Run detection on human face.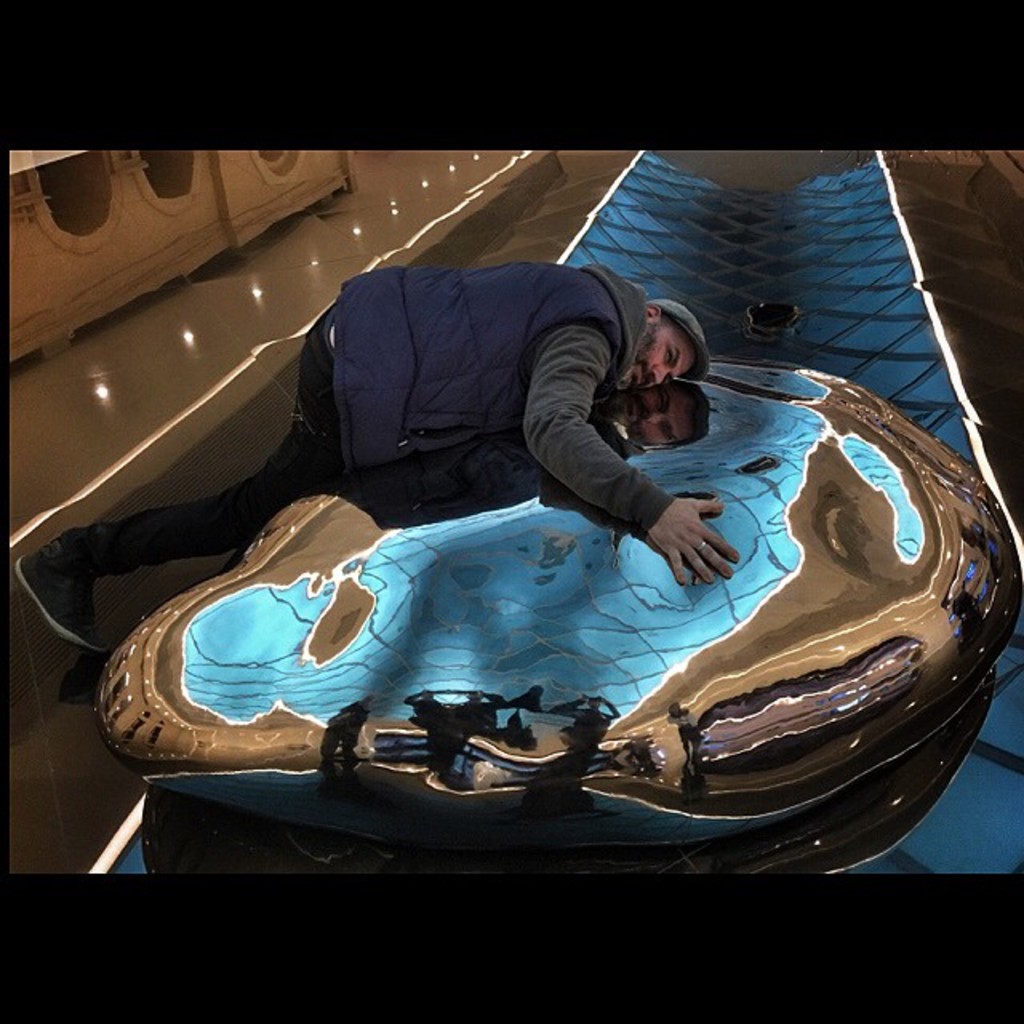
Result: bbox(618, 322, 699, 395).
